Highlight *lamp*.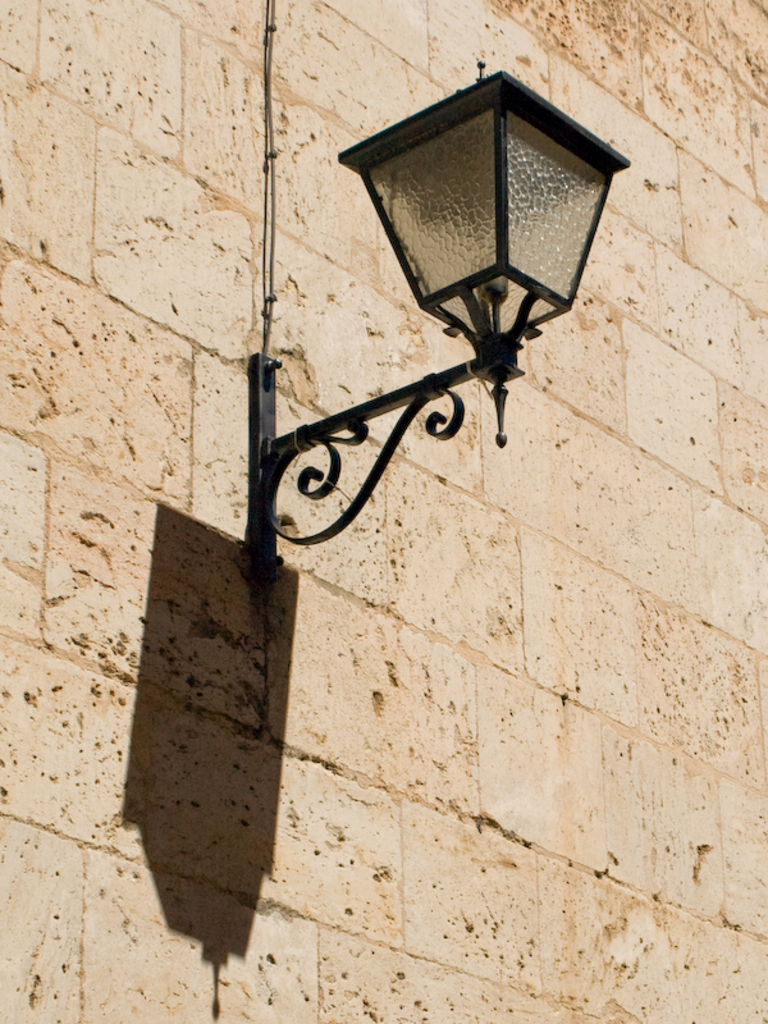
Highlighted region: select_region(285, 58, 631, 547).
